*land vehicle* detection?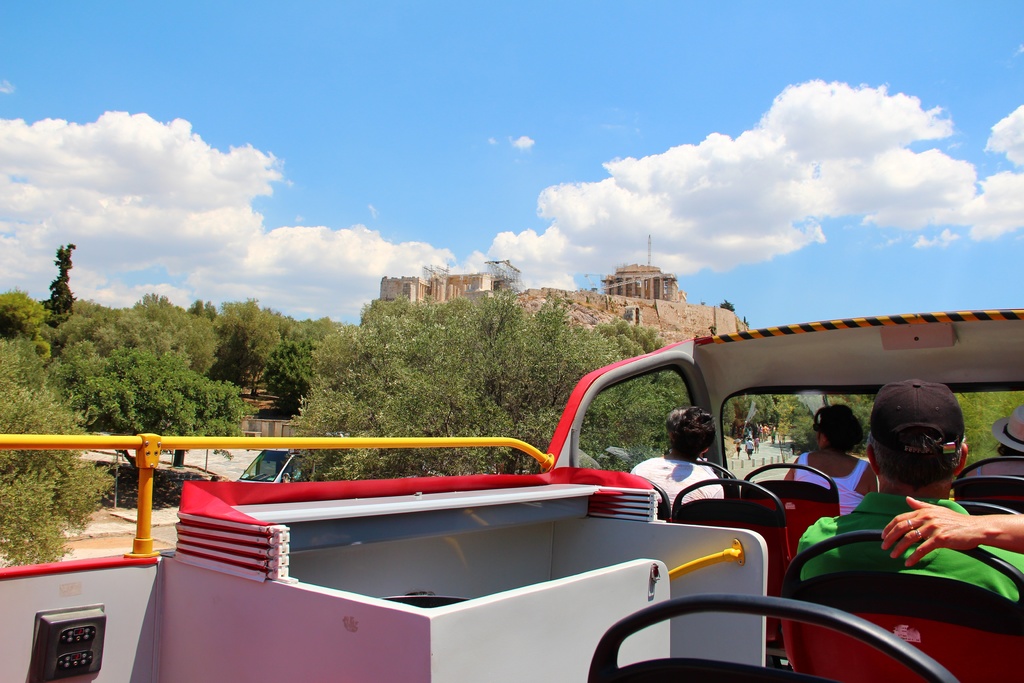
BBox(26, 319, 1023, 670)
